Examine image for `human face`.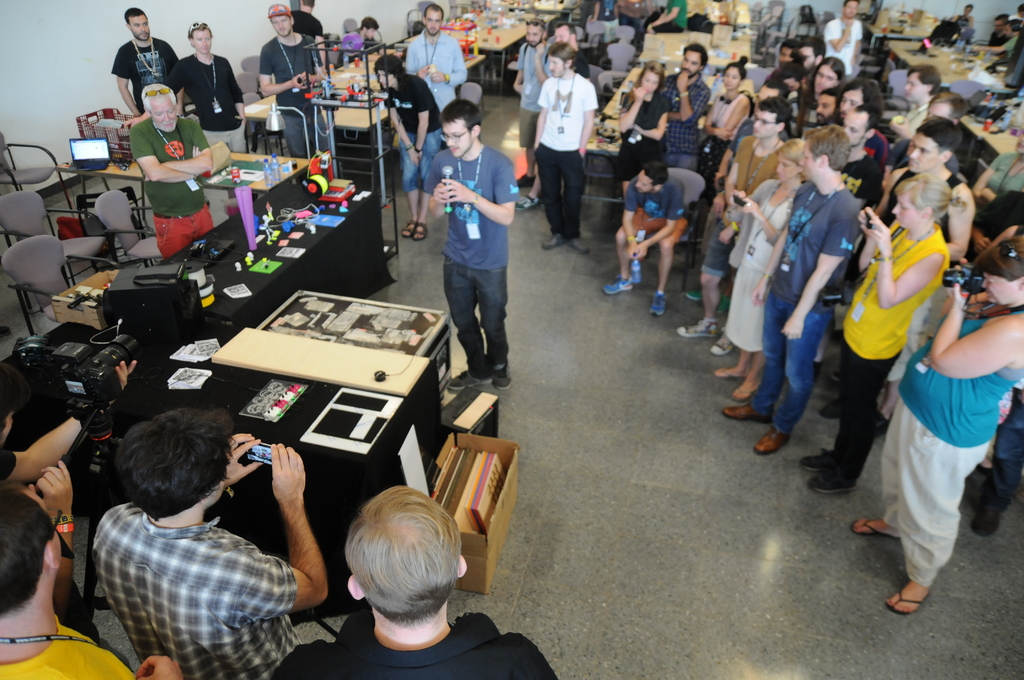
Examination result: l=840, t=0, r=855, b=19.
